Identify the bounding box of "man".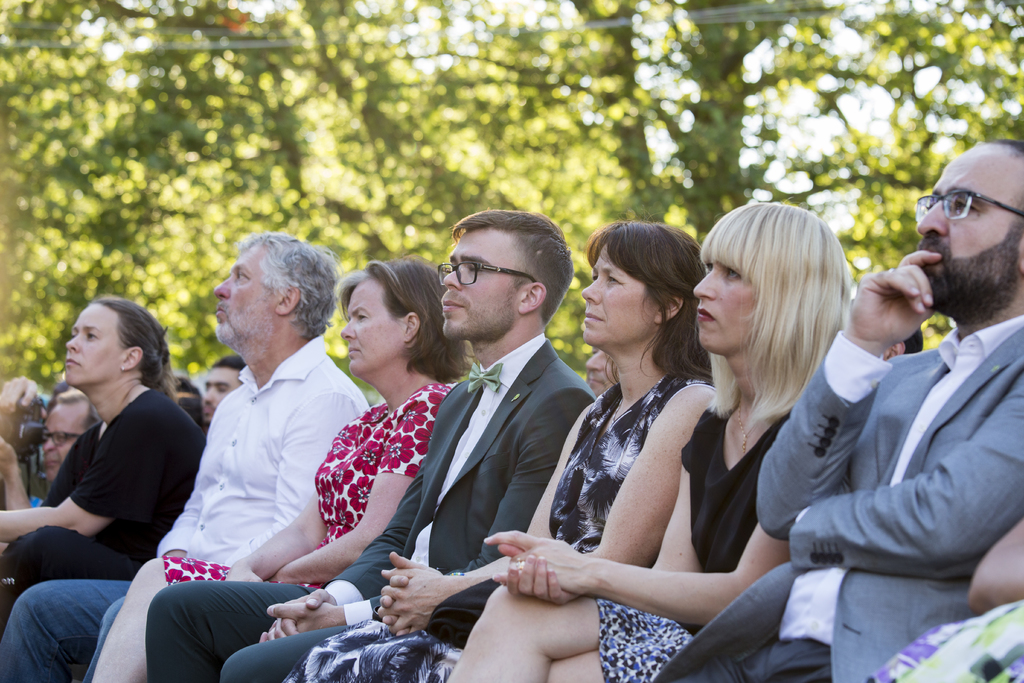
(662, 145, 1023, 682).
